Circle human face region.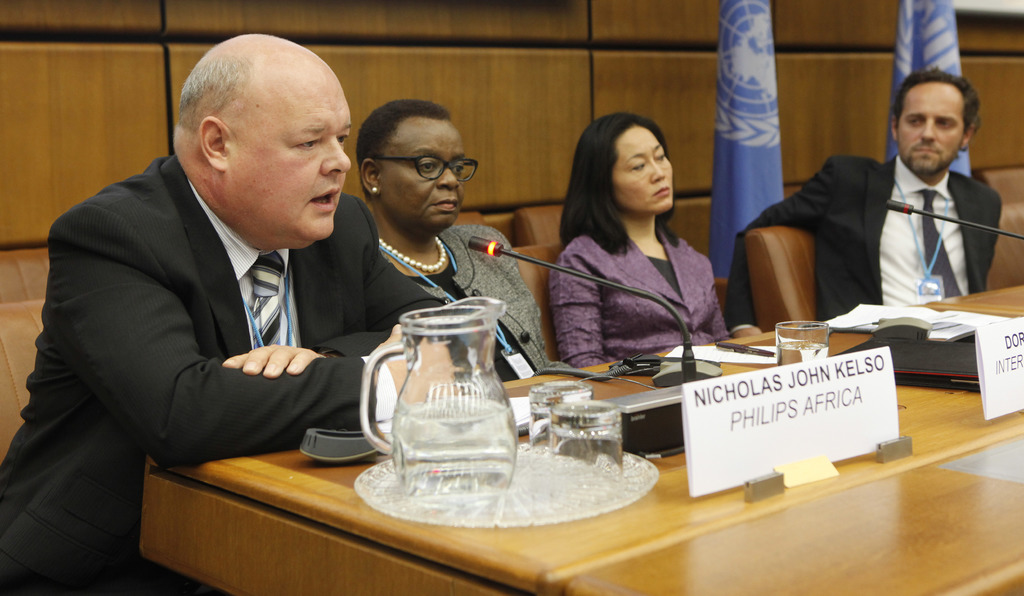
Region: locate(227, 59, 353, 240).
